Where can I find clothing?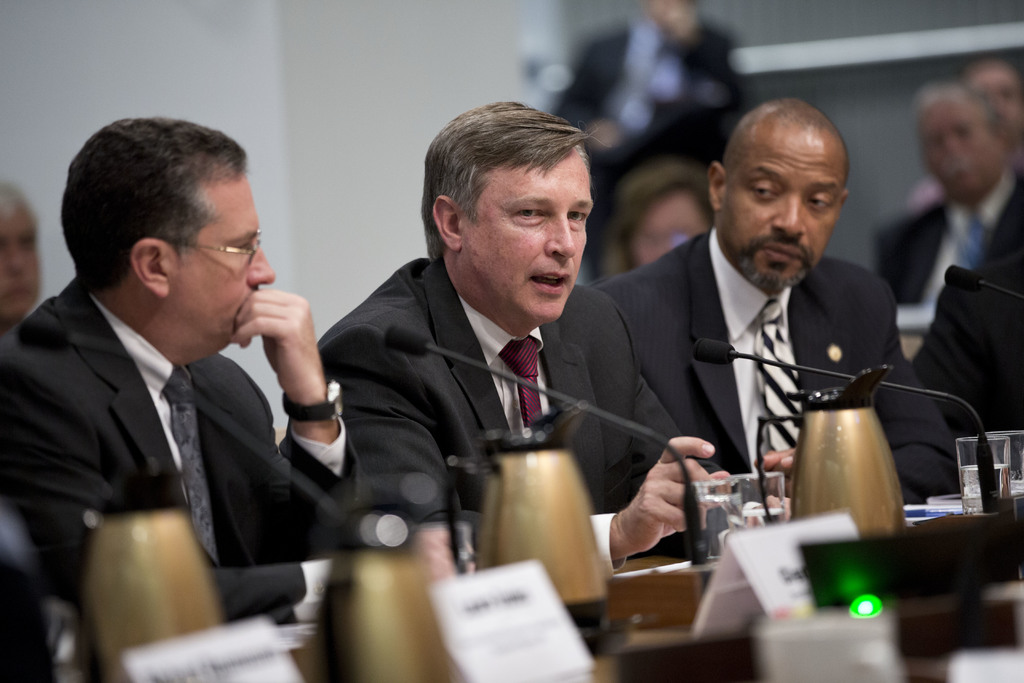
You can find it at select_region(910, 251, 1023, 482).
